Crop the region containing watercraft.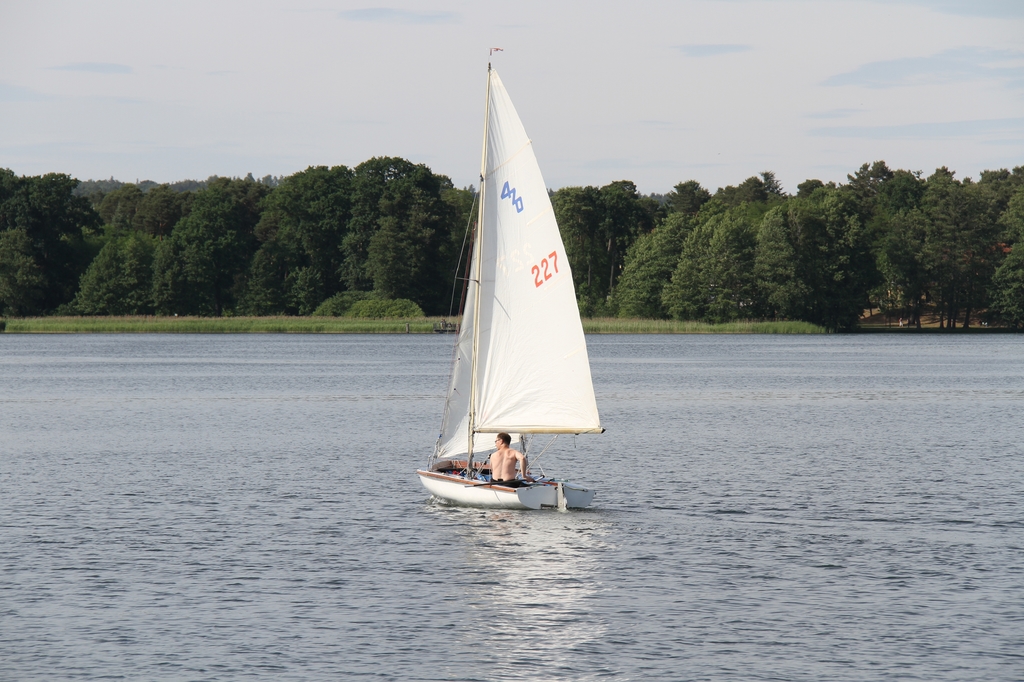
Crop region: box=[418, 51, 600, 509].
